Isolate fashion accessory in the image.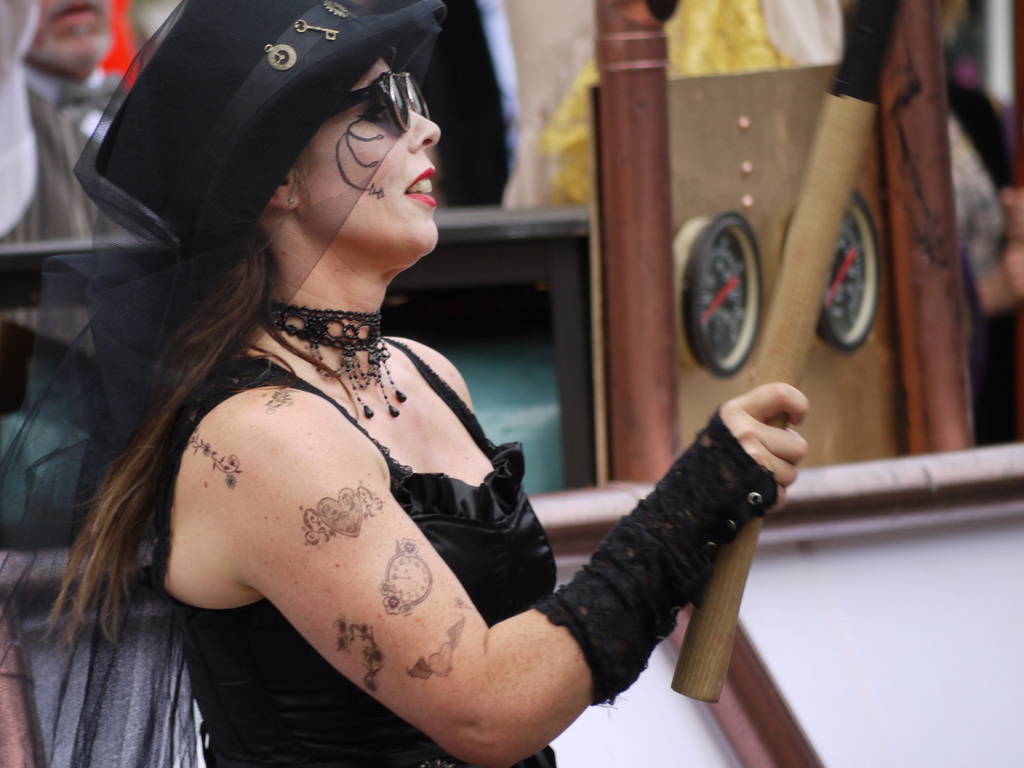
Isolated region: <box>256,308,407,419</box>.
